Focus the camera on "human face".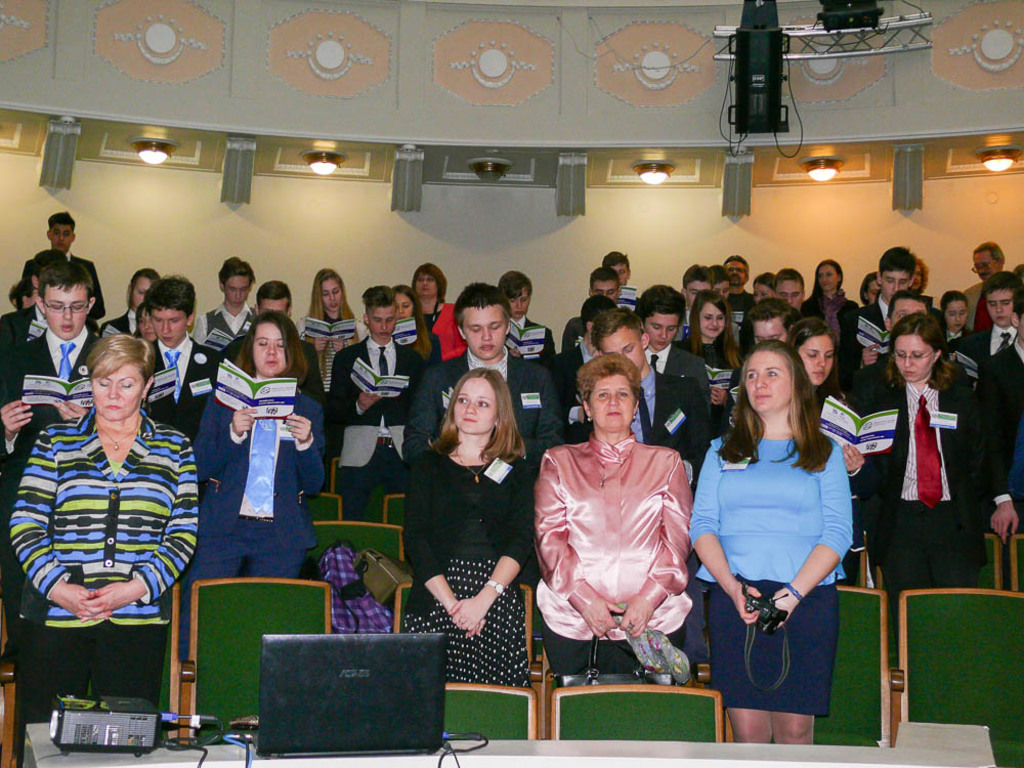
Focus region: (x1=891, y1=334, x2=937, y2=383).
